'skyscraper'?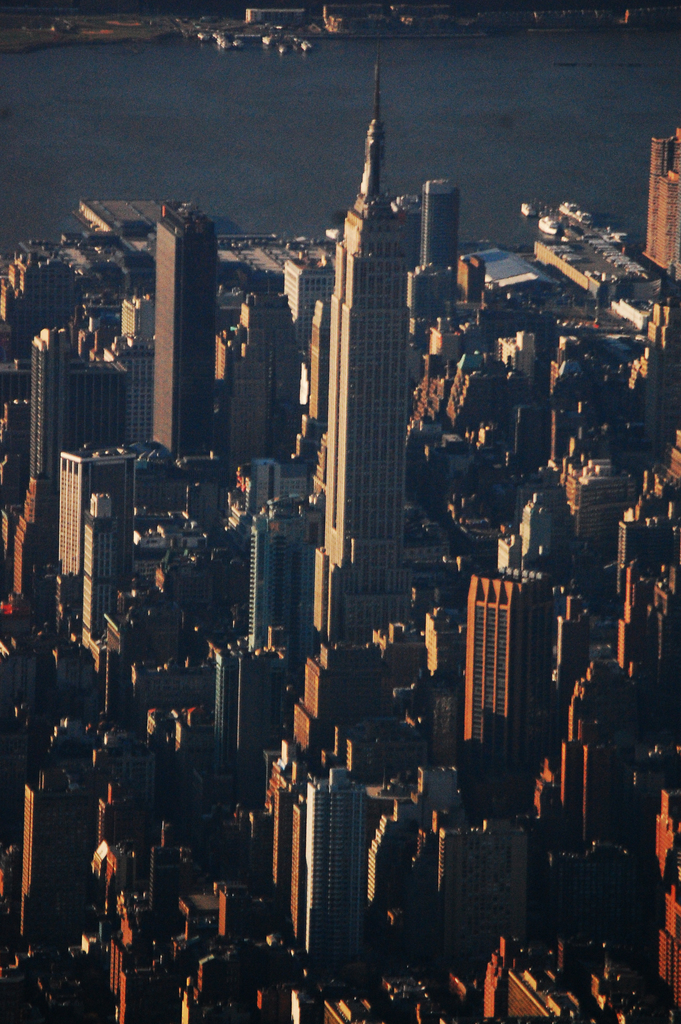
left=154, top=202, right=210, bottom=475
